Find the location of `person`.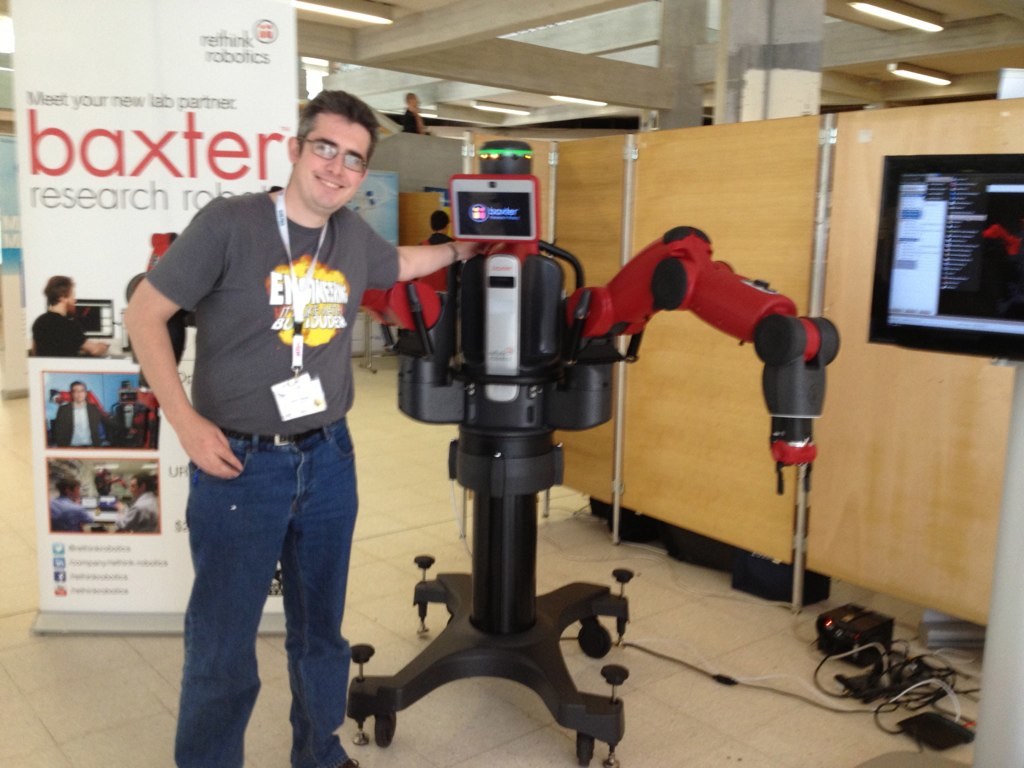
Location: region(124, 88, 478, 767).
